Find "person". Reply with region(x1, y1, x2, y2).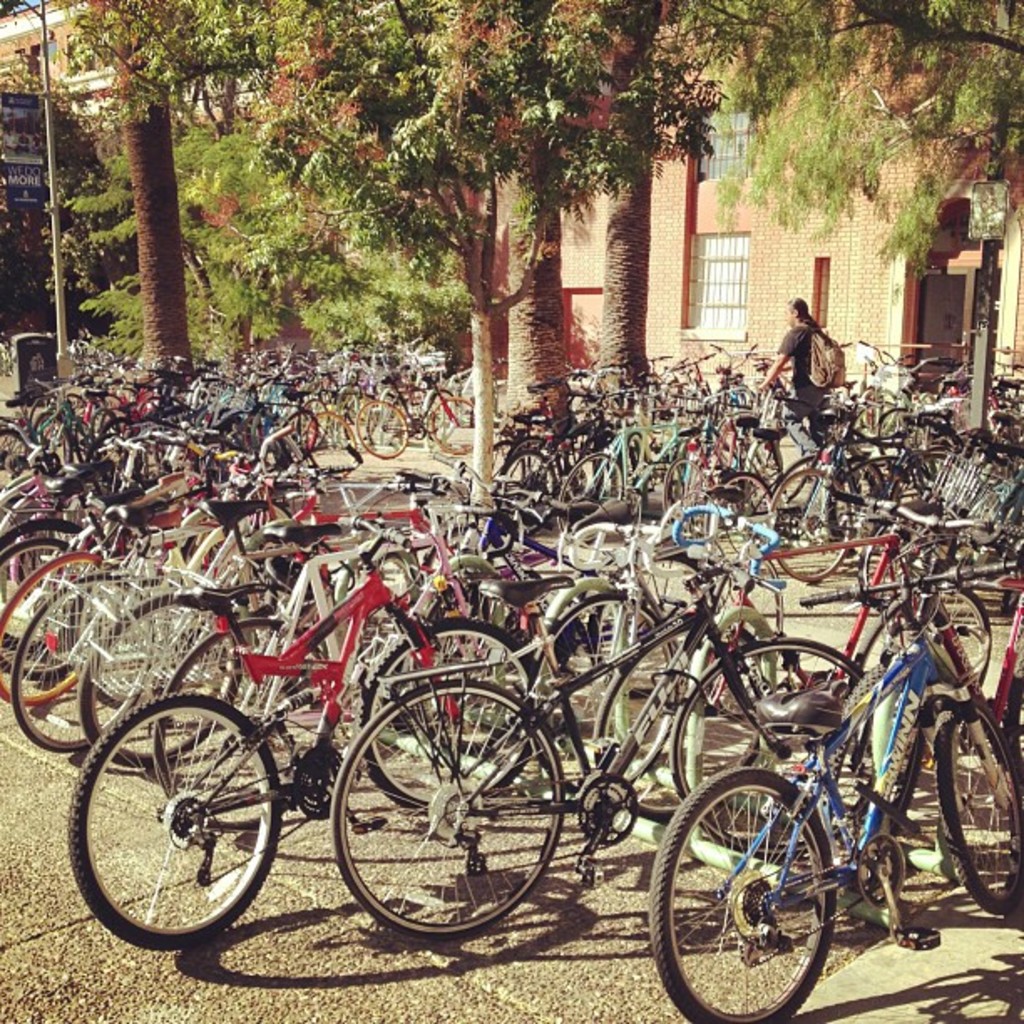
region(756, 291, 832, 472).
